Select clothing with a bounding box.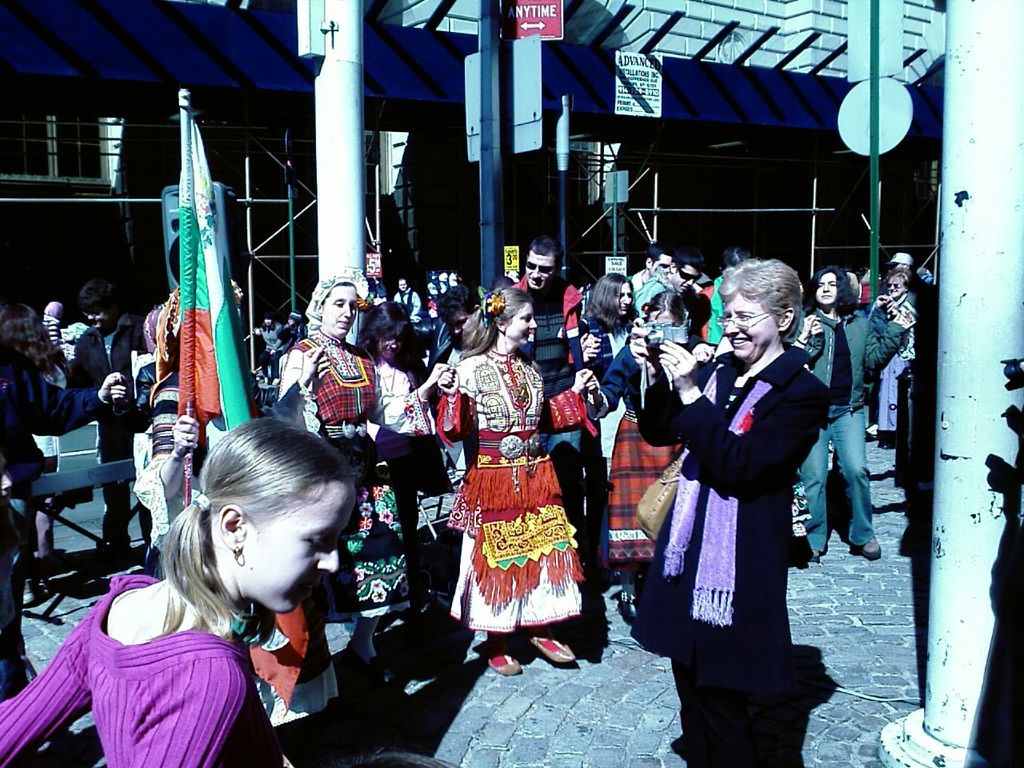
select_region(434, 347, 597, 641).
